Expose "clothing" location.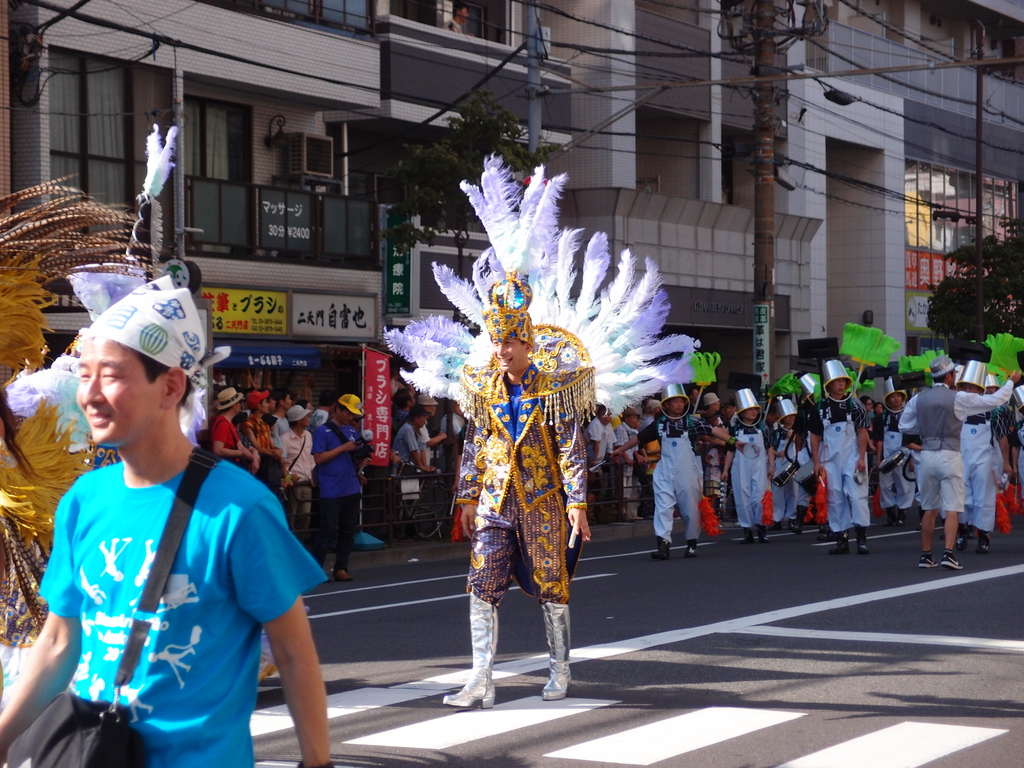
Exposed at x1=453, y1=356, x2=595, y2=605.
